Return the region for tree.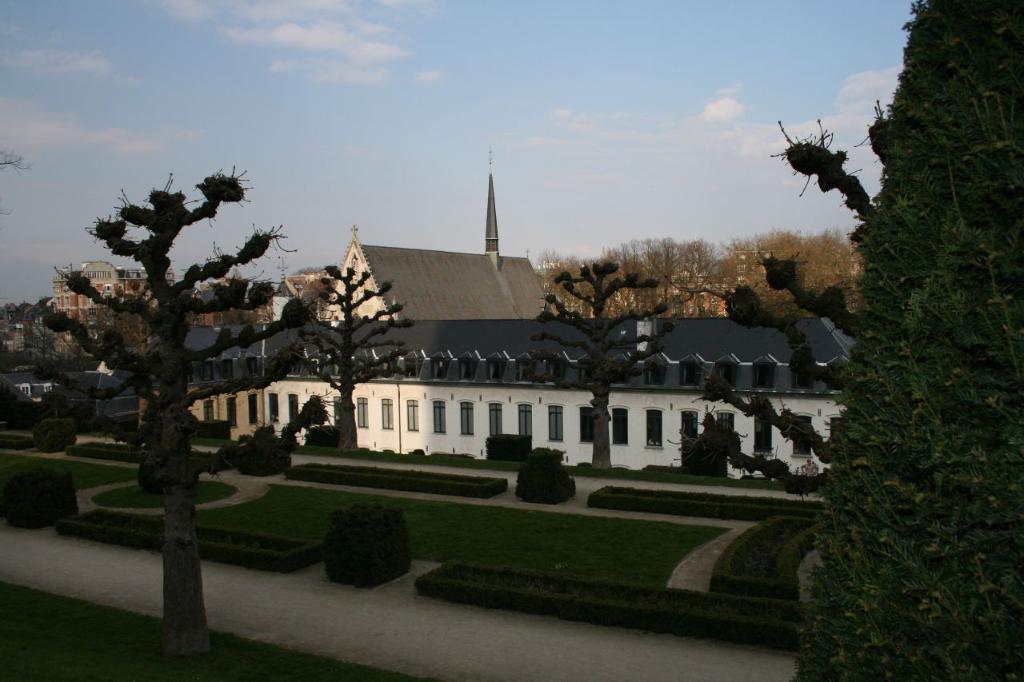
(710,213,815,330).
